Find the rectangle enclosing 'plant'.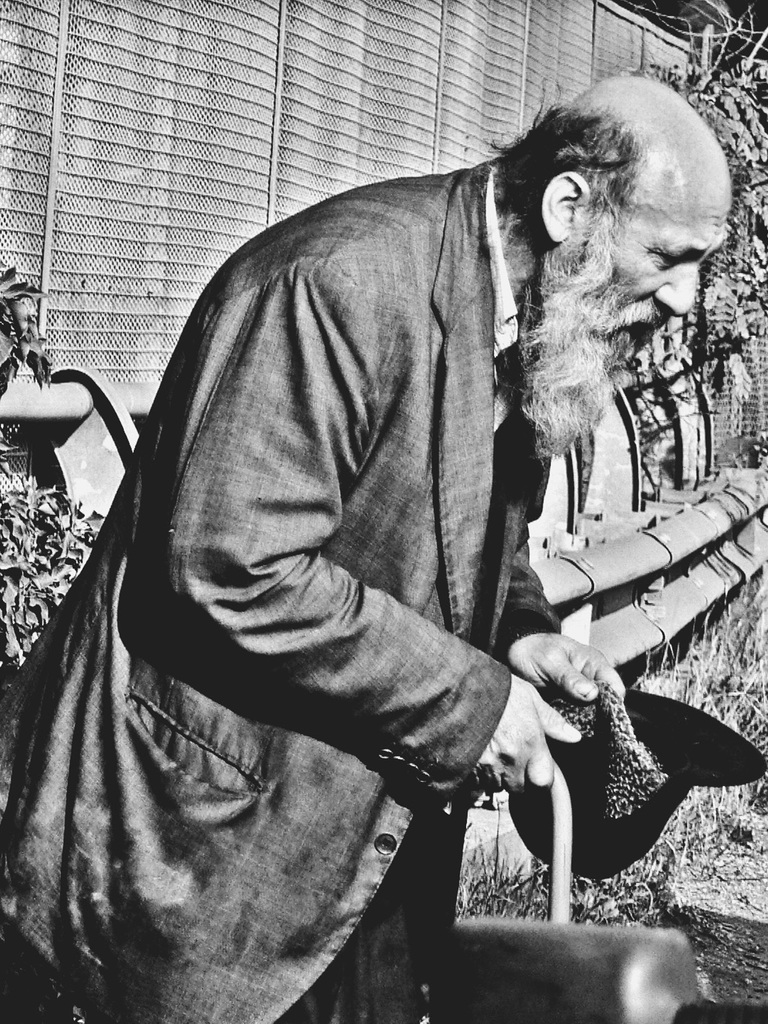
pyautogui.locateOnScreen(0, 269, 118, 675).
